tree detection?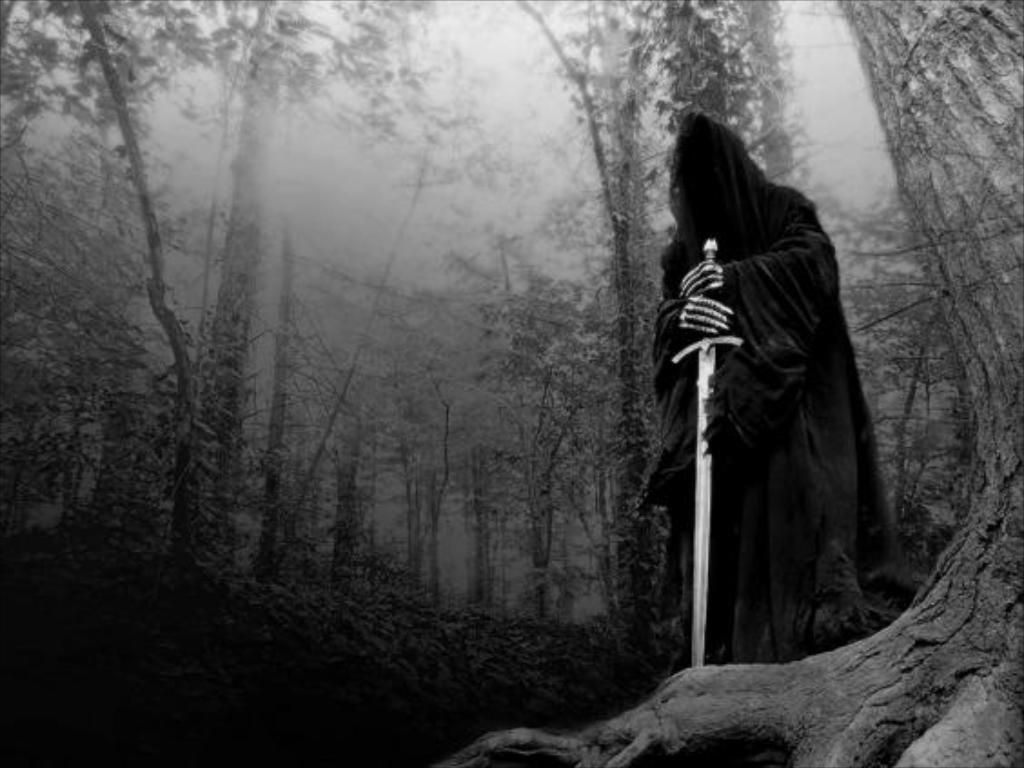
<region>0, 0, 256, 596</region>
